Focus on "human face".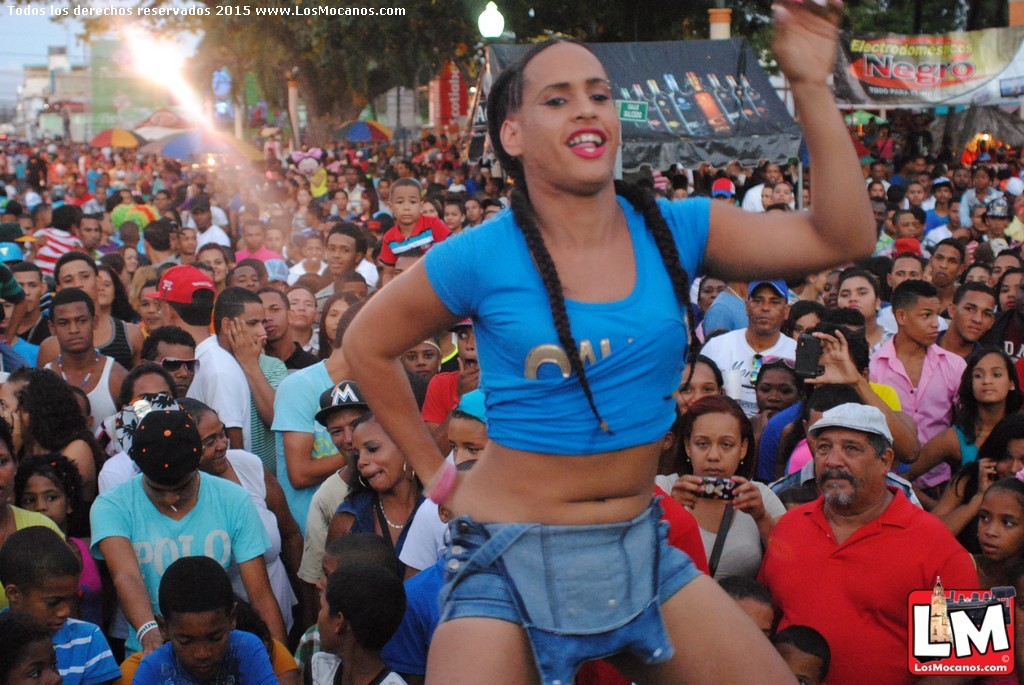
Focused at (67, 261, 95, 287).
